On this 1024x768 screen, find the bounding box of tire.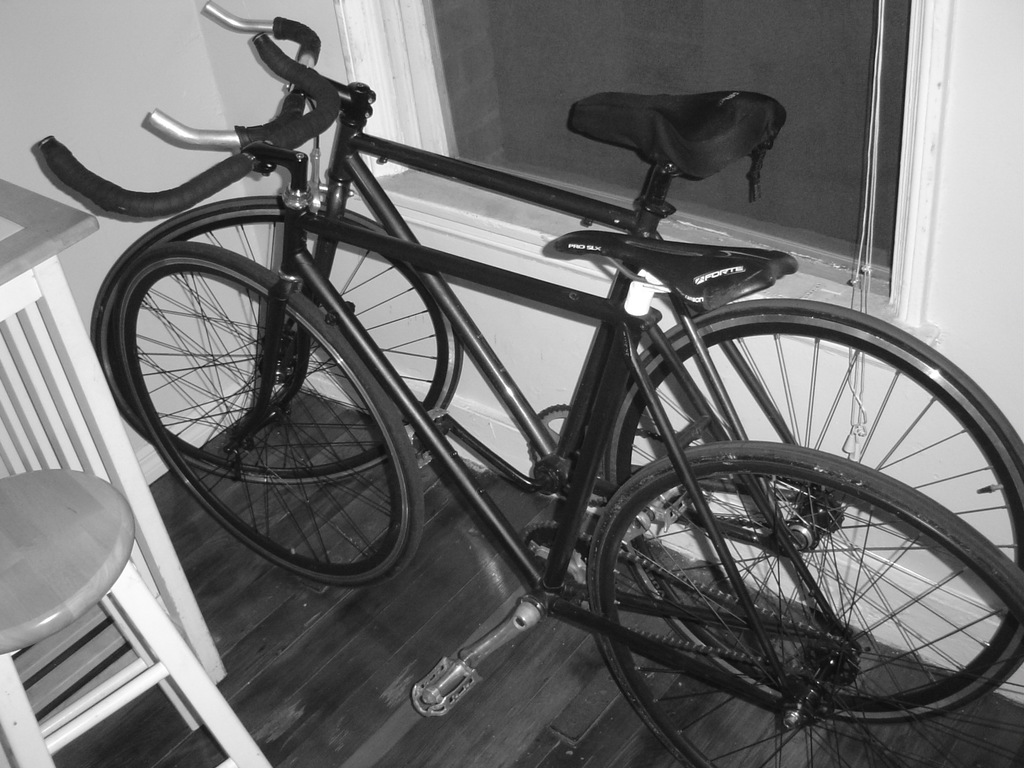
Bounding box: 87:193:465:488.
